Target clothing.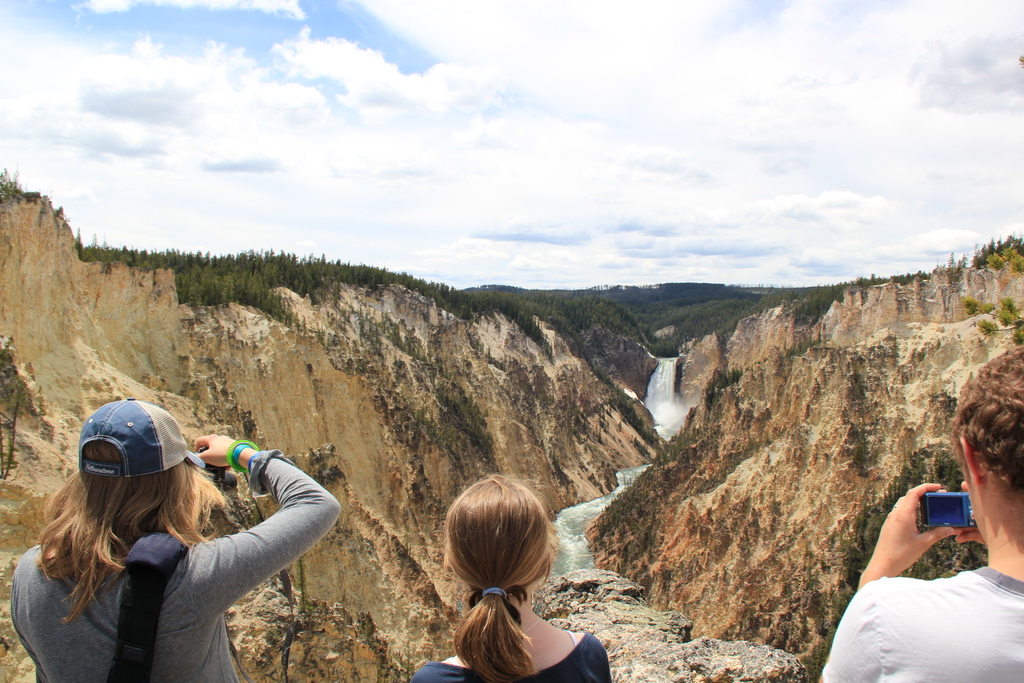
Target region: (9, 449, 340, 682).
